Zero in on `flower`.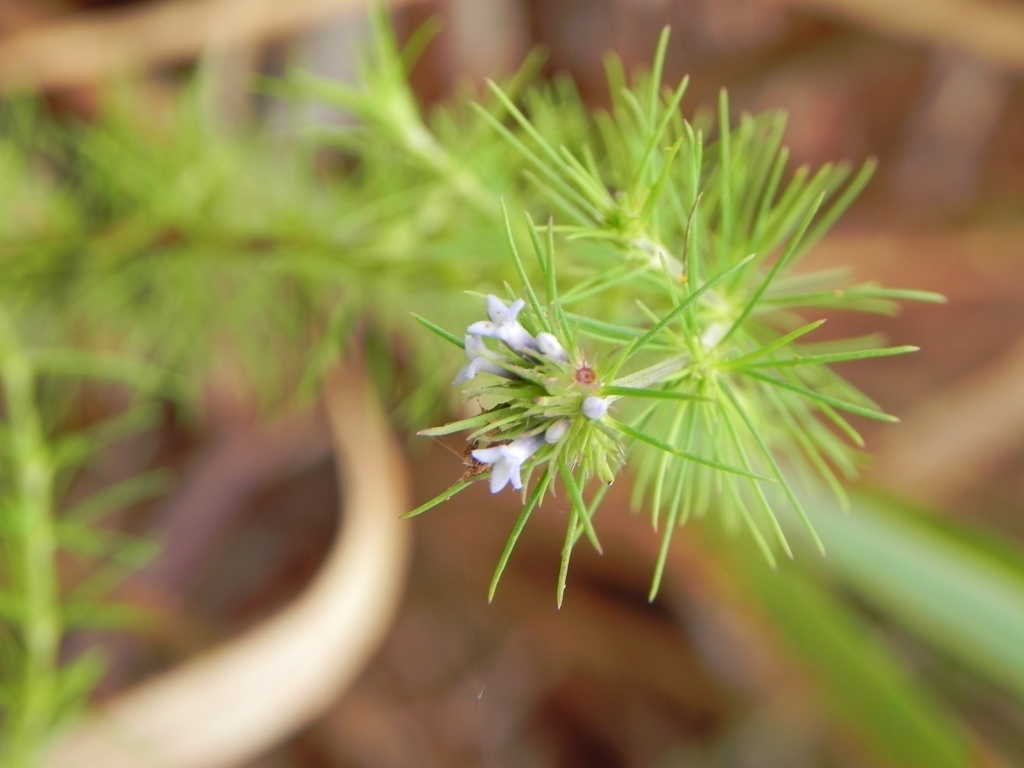
Zeroed in: <box>468,439,541,493</box>.
